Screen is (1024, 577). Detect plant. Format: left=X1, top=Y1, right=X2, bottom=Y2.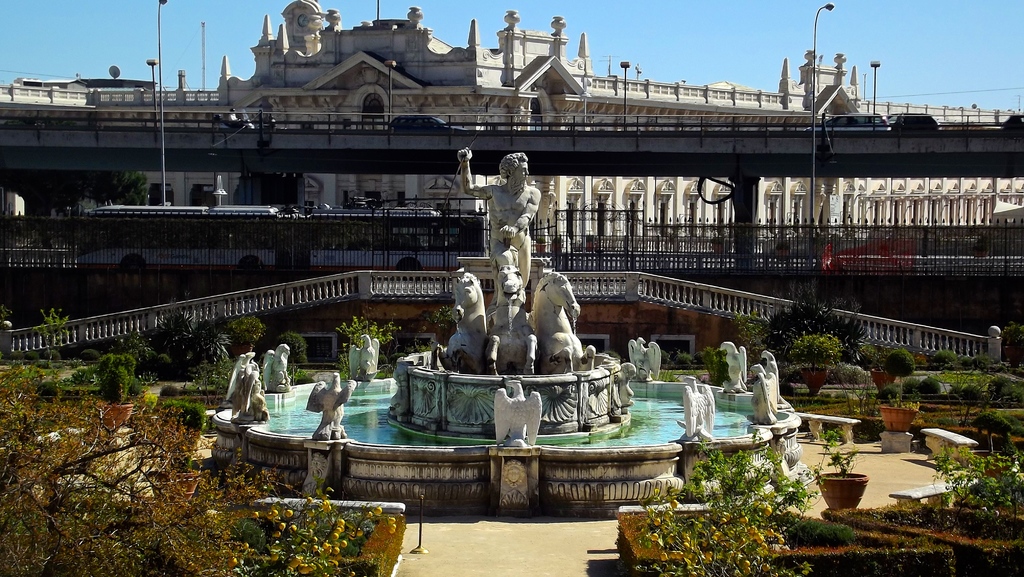
left=72, top=366, right=97, bottom=387.
